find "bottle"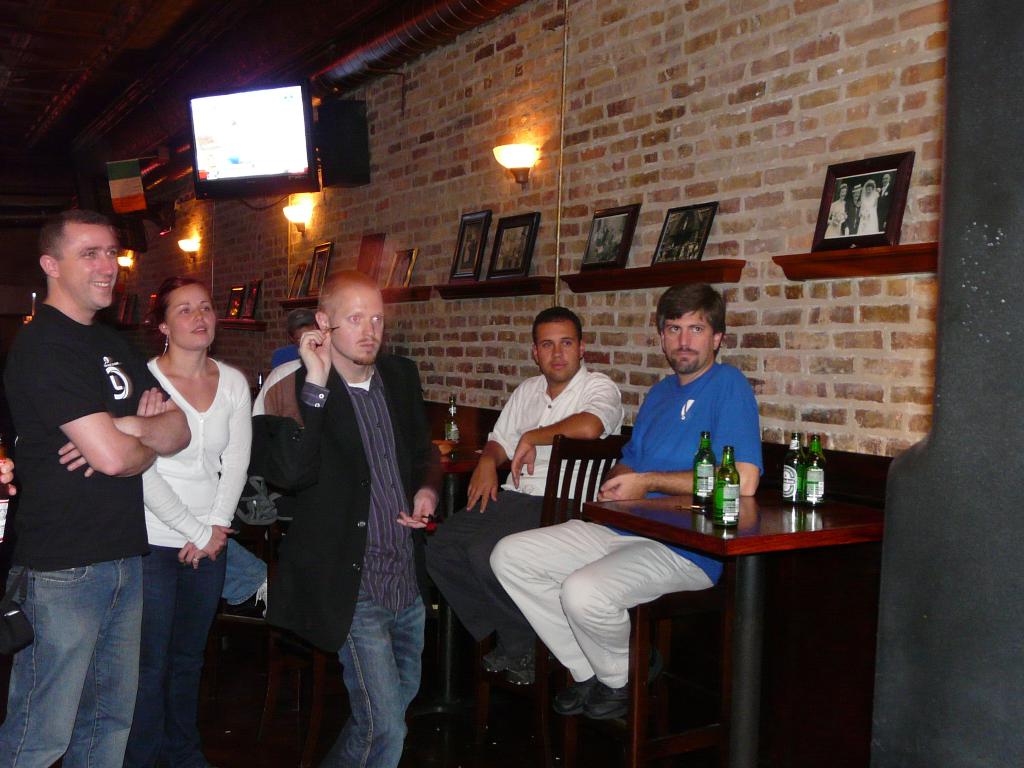
[left=783, top=433, right=808, bottom=506]
